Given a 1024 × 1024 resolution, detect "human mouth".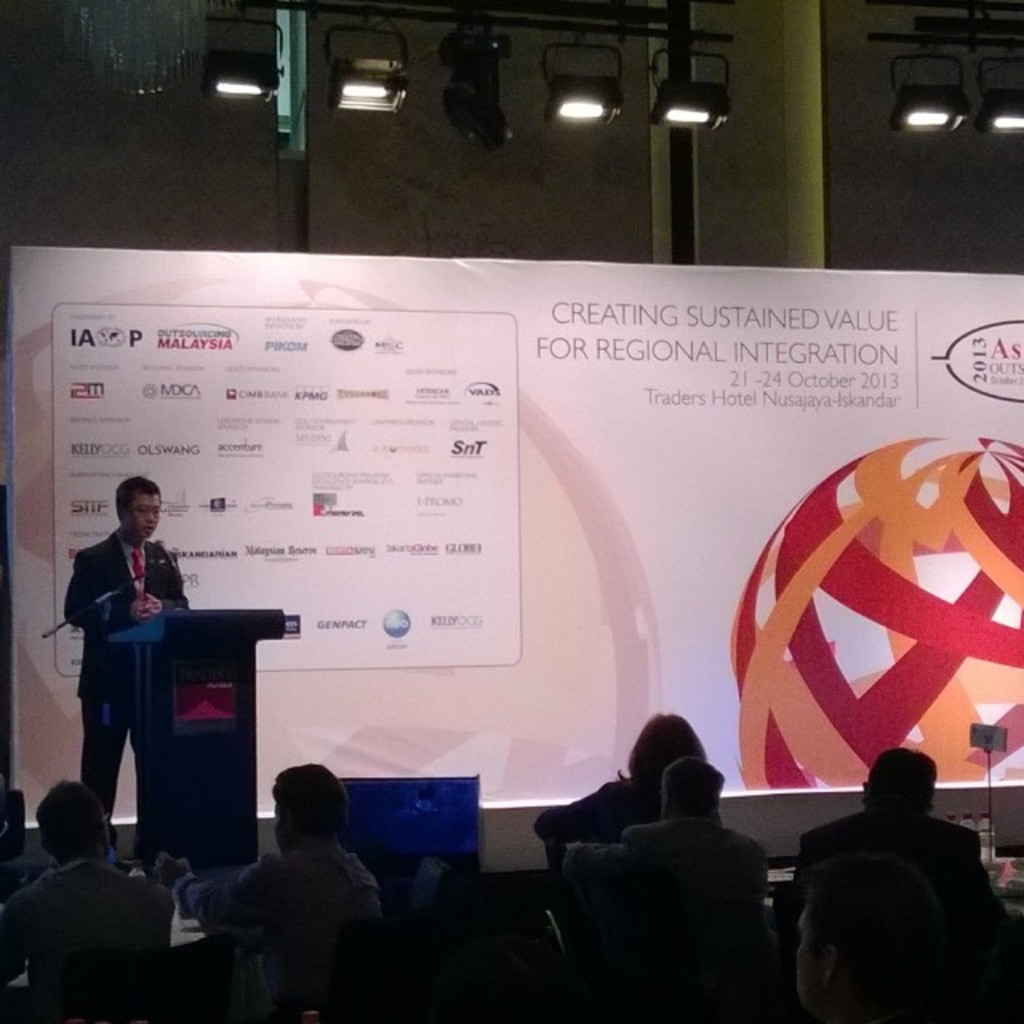
138, 525, 158, 531.
